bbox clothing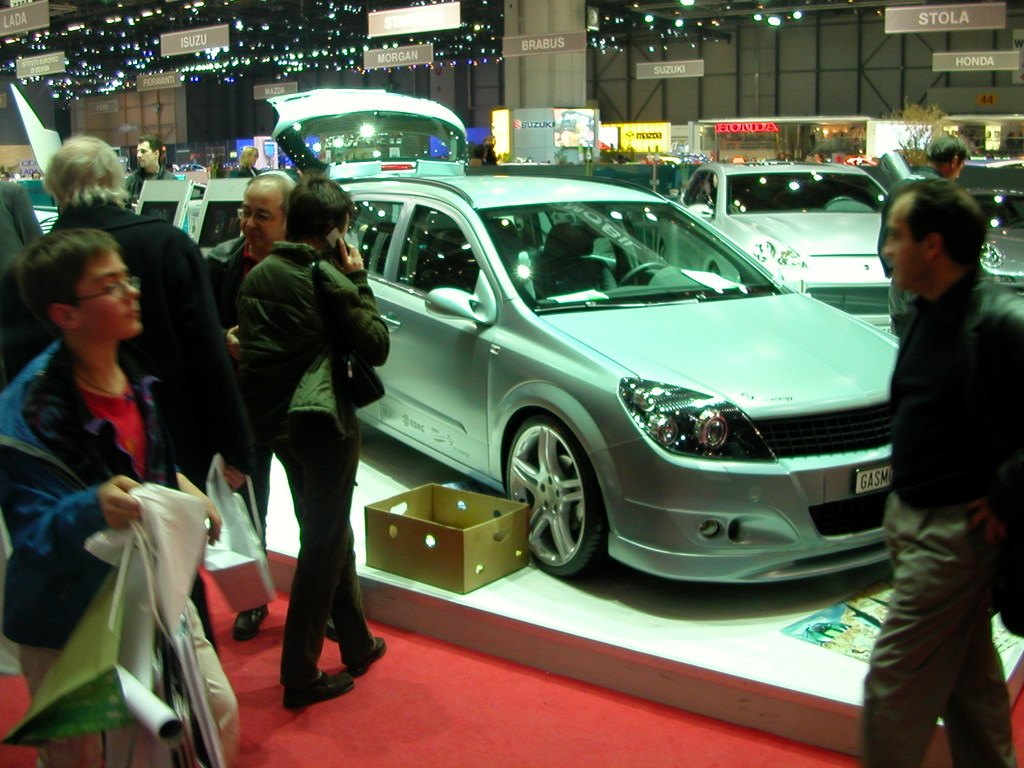
<box>865,264,1023,767</box>
